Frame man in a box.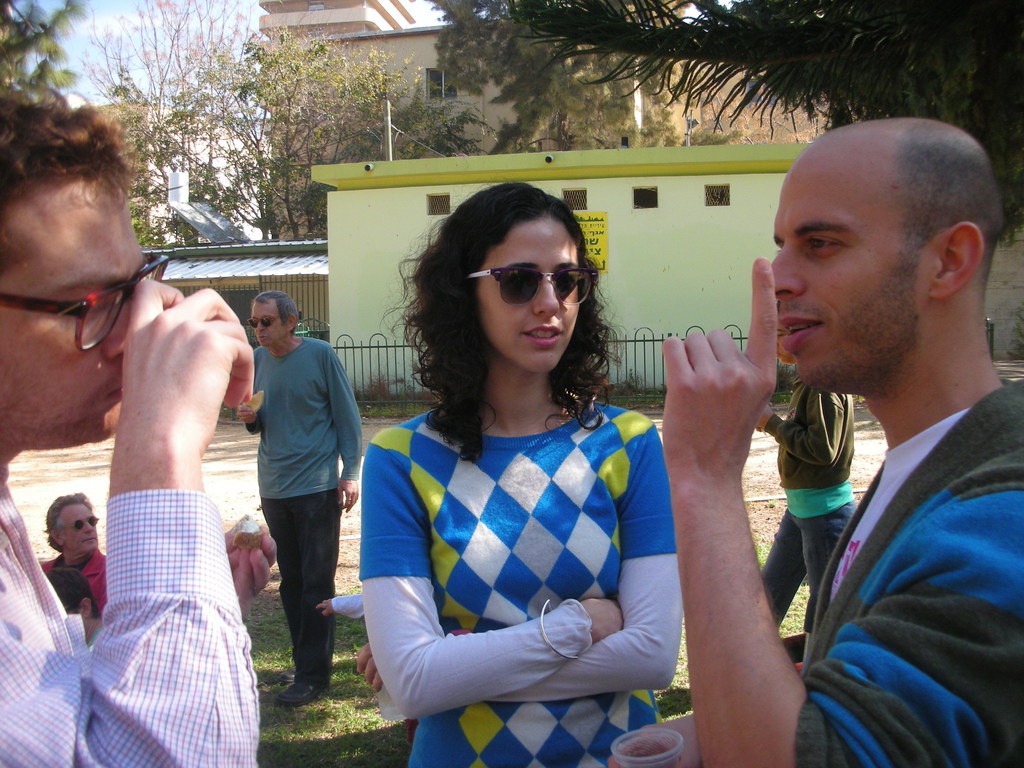
detection(235, 288, 362, 706).
